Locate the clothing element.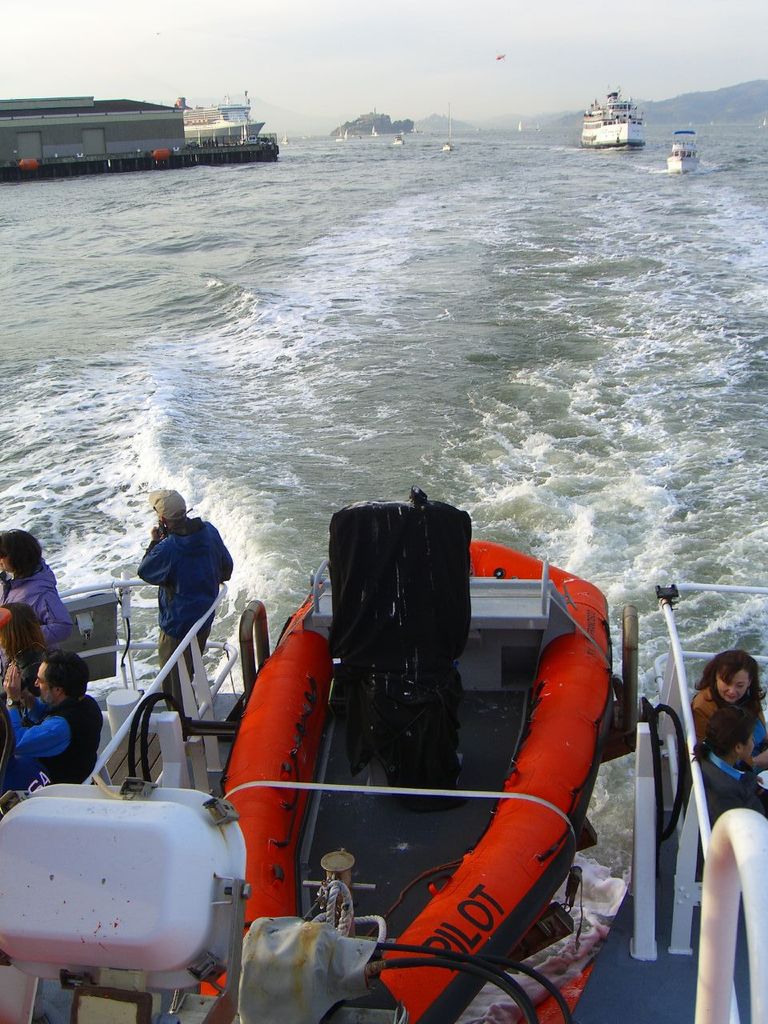
Element bbox: <box>0,559,74,665</box>.
